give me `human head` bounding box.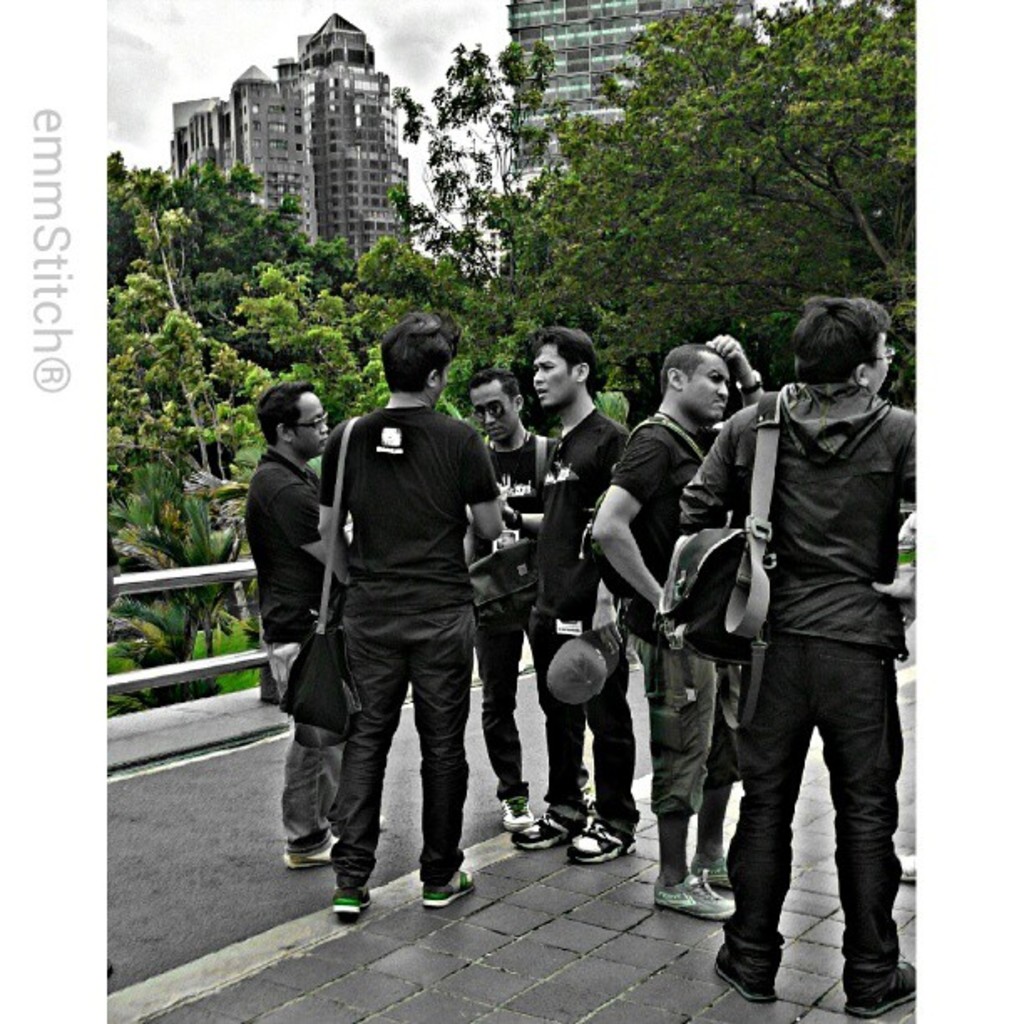
<box>470,370,524,438</box>.
